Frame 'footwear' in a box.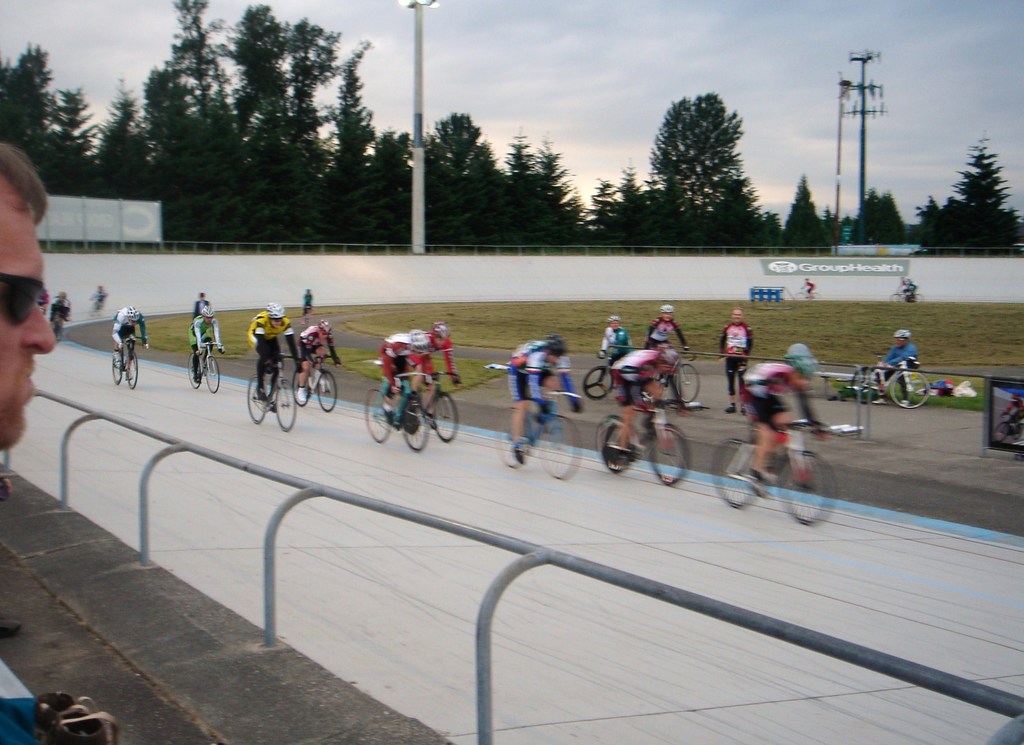
[872, 388, 887, 405].
